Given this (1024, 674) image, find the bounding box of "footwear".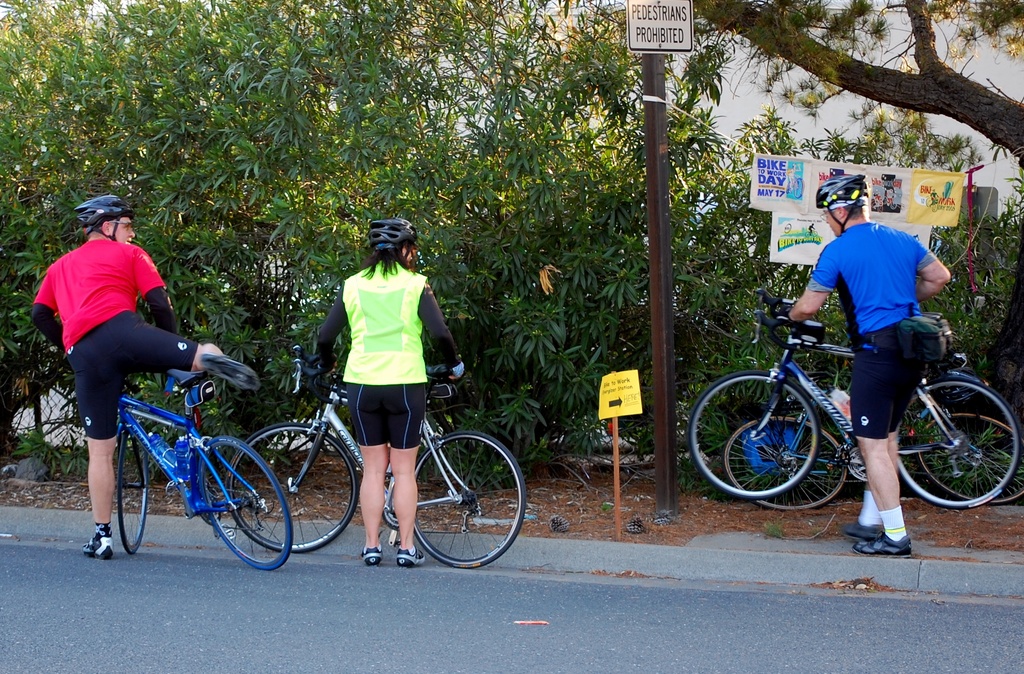
l=81, t=530, r=114, b=563.
